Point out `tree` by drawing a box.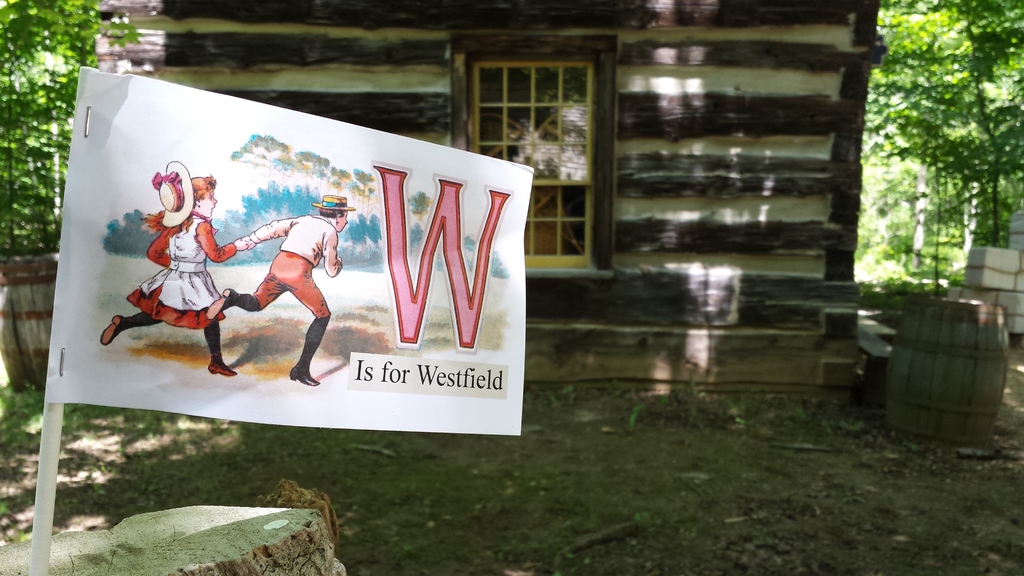
(860,0,1023,246).
